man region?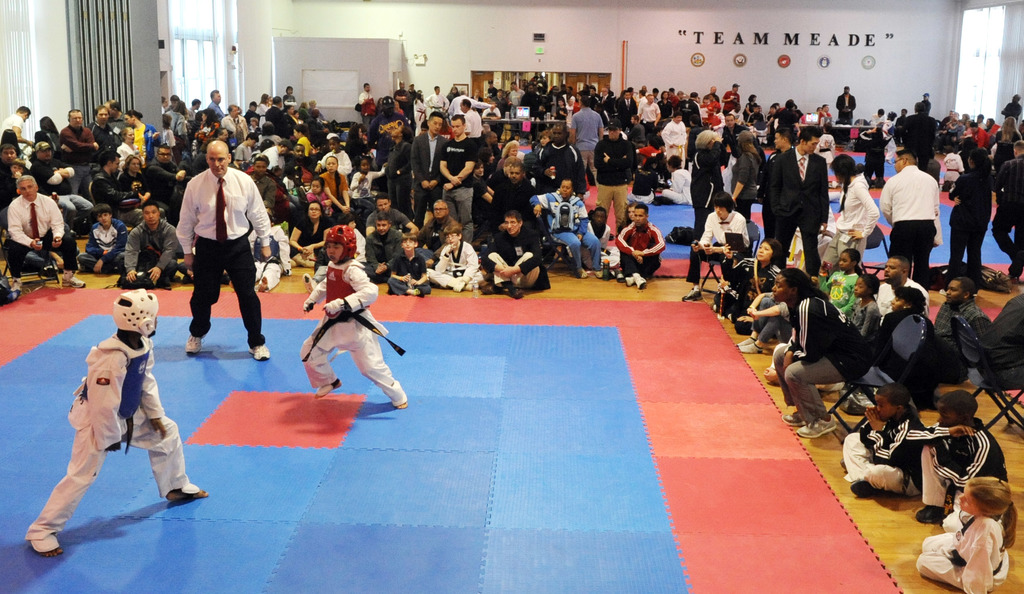
{"x1": 0, "y1": 144, "x2": 28, "y2": 207}
